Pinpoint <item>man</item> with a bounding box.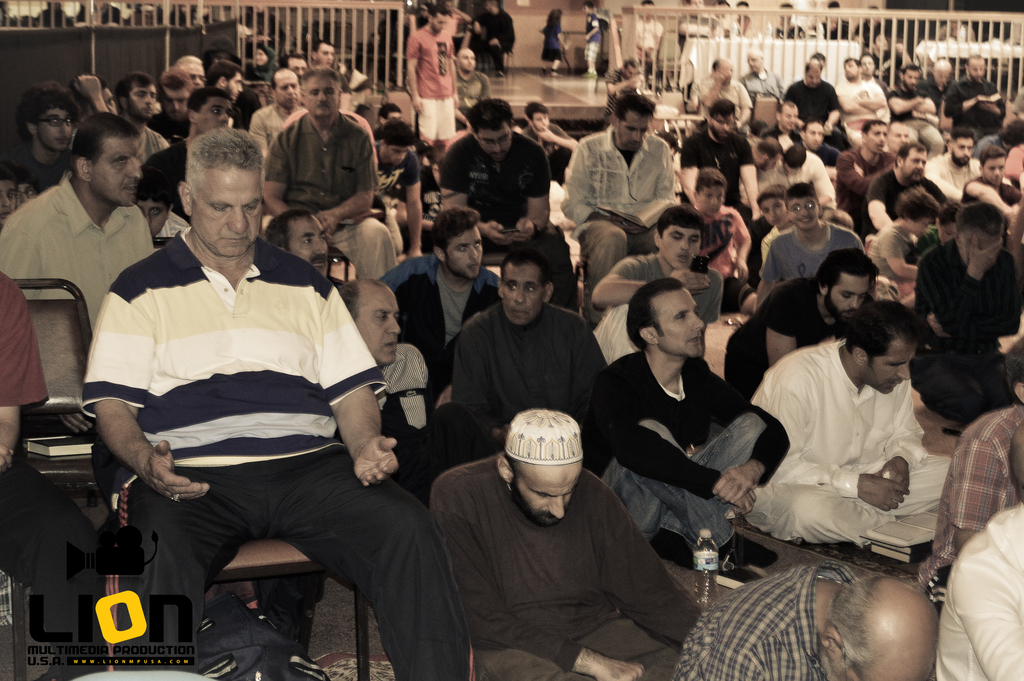
Rect(733, 3, 749, 38).
